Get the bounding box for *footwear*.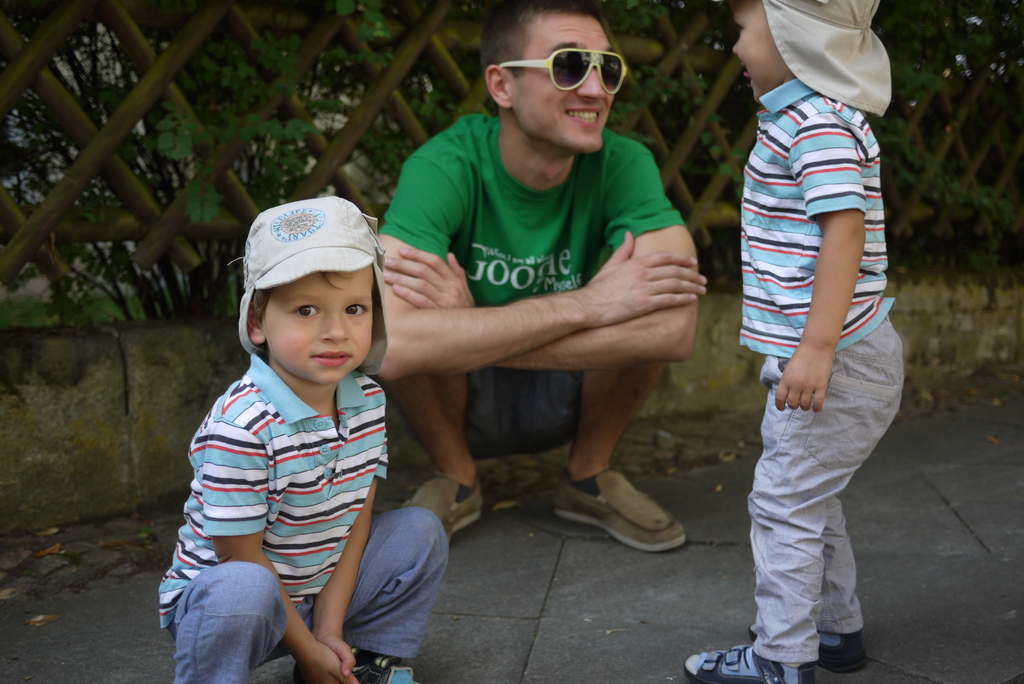
399, 473, 485, 542.
